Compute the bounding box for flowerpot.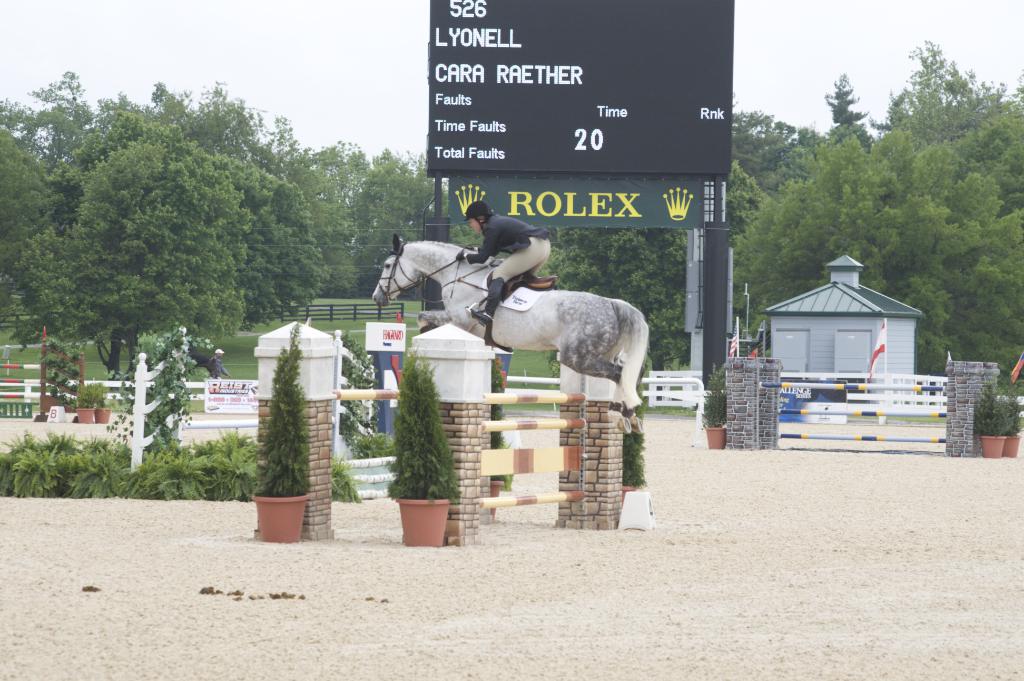
bbox=[488, 481, 504, 518].
